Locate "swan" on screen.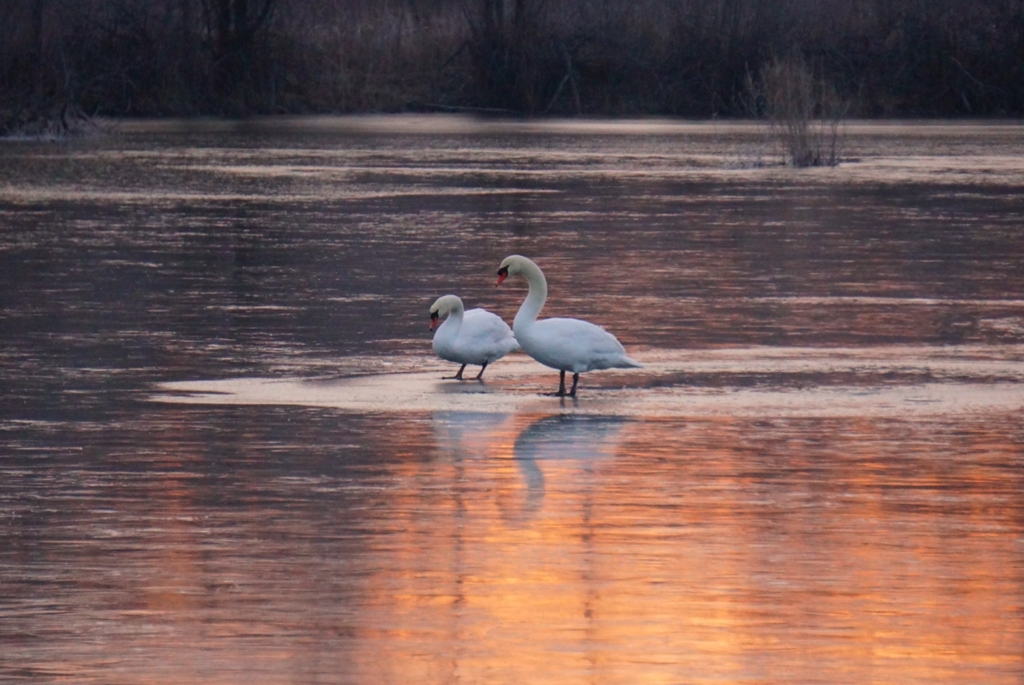
On screen at locate(493, 253, 640, 398).
